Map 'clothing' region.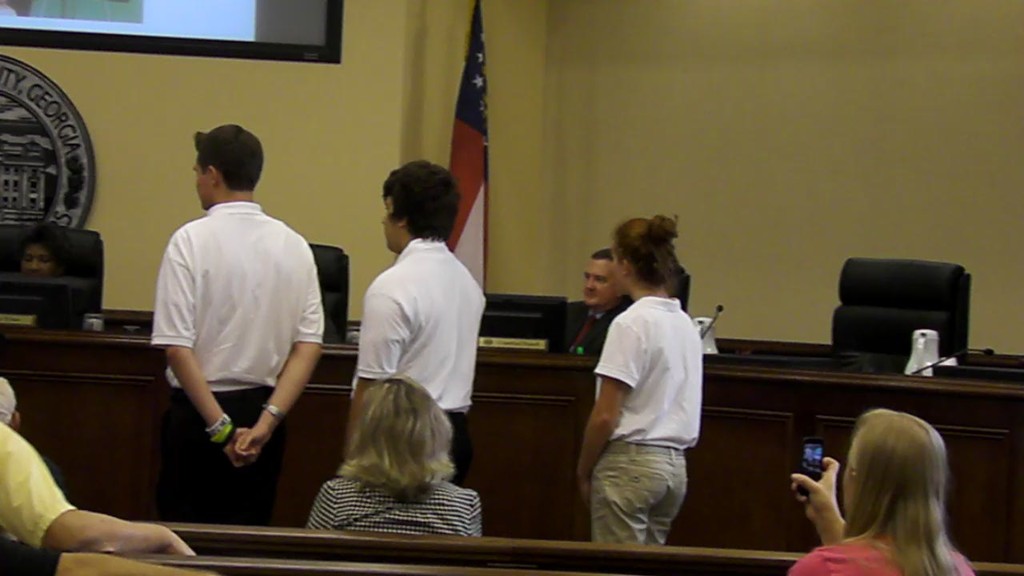
Mapped to <region>317, 475, 486, 546</region>.
